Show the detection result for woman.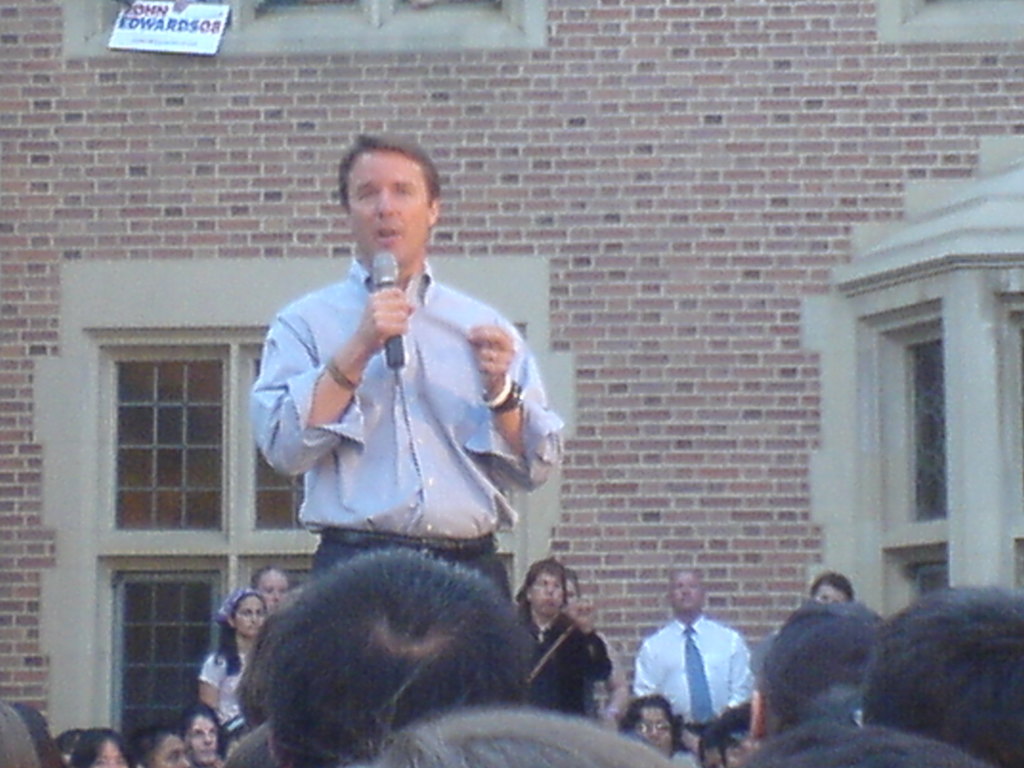
345/700/706/767.
